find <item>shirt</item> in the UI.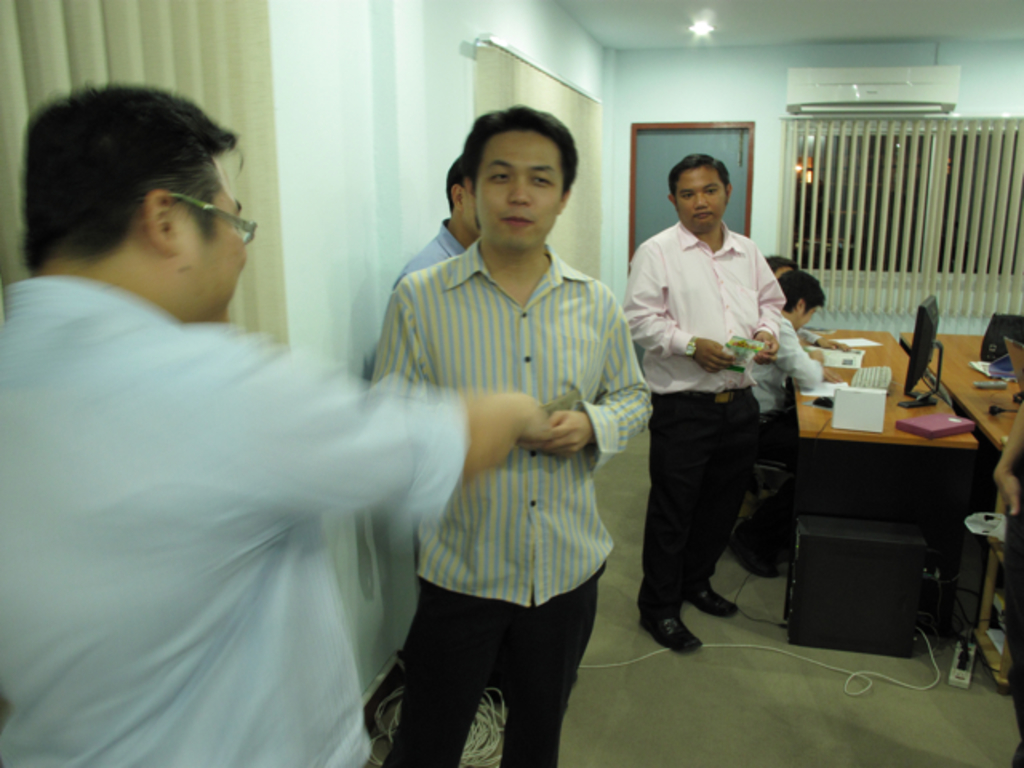
UI element at (left=392, top=216, right=467, bottom=290).
